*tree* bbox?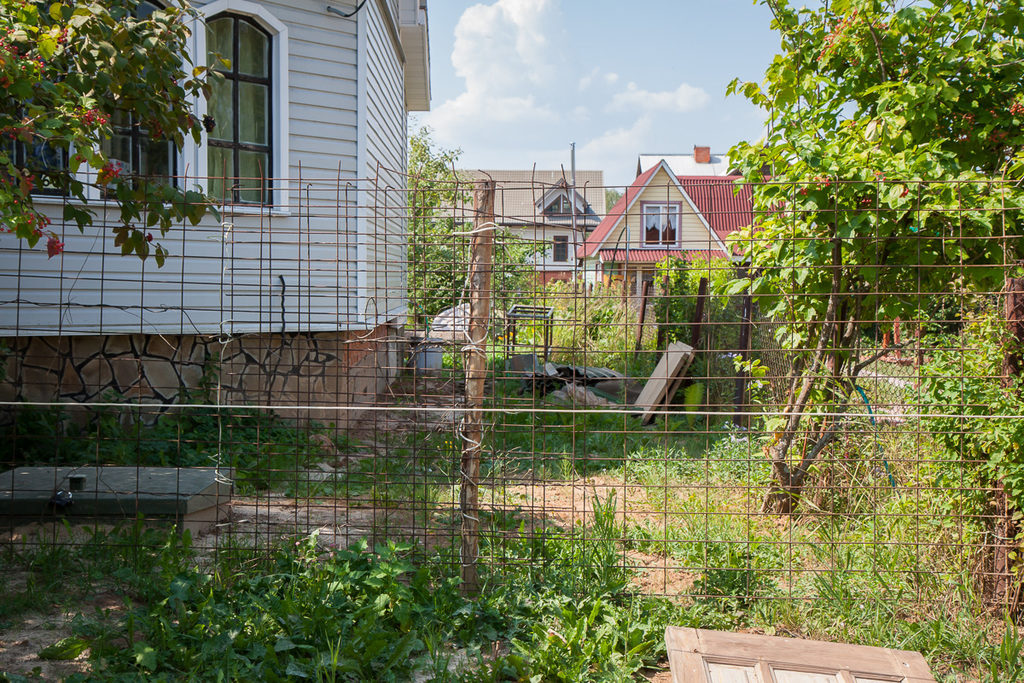
[left=0, top=0, right=236, bottom=265]
